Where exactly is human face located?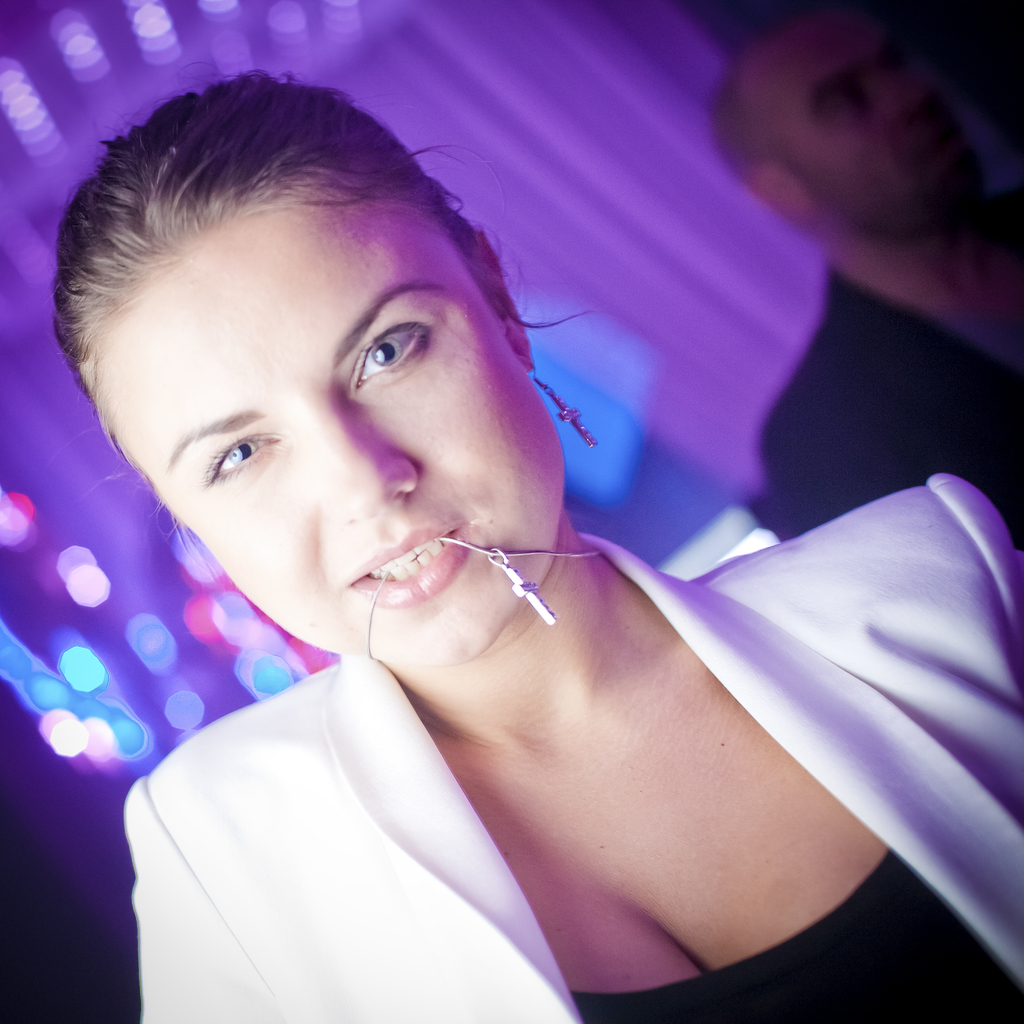
Its bounding box is [749,19,993,220].
